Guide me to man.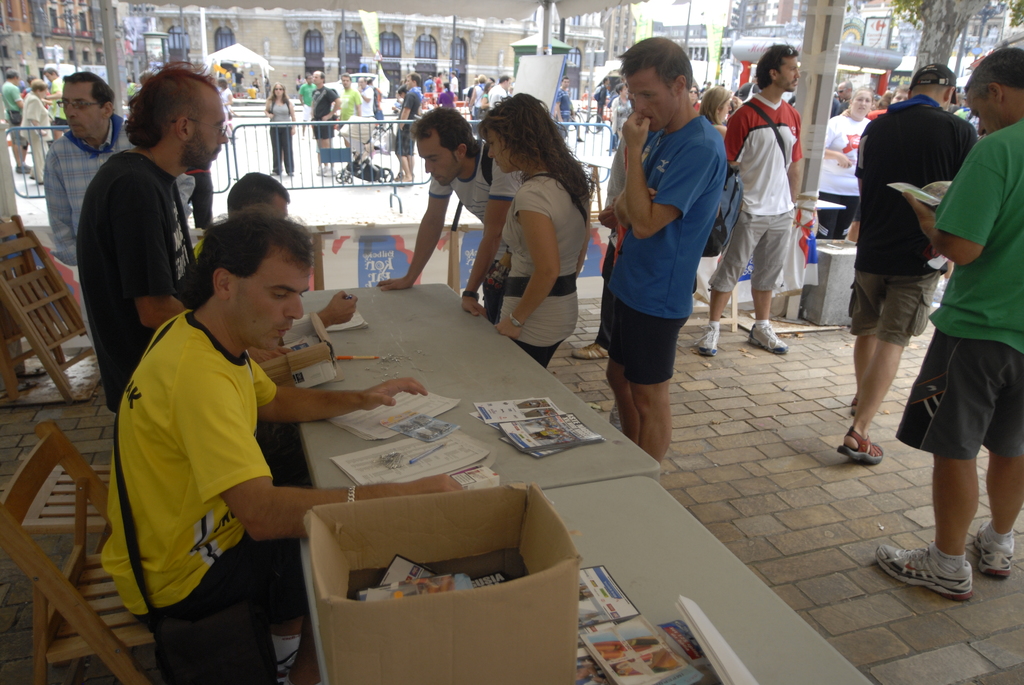
Guidance: [x1=43, y1=68, x2=196, y2=357].
